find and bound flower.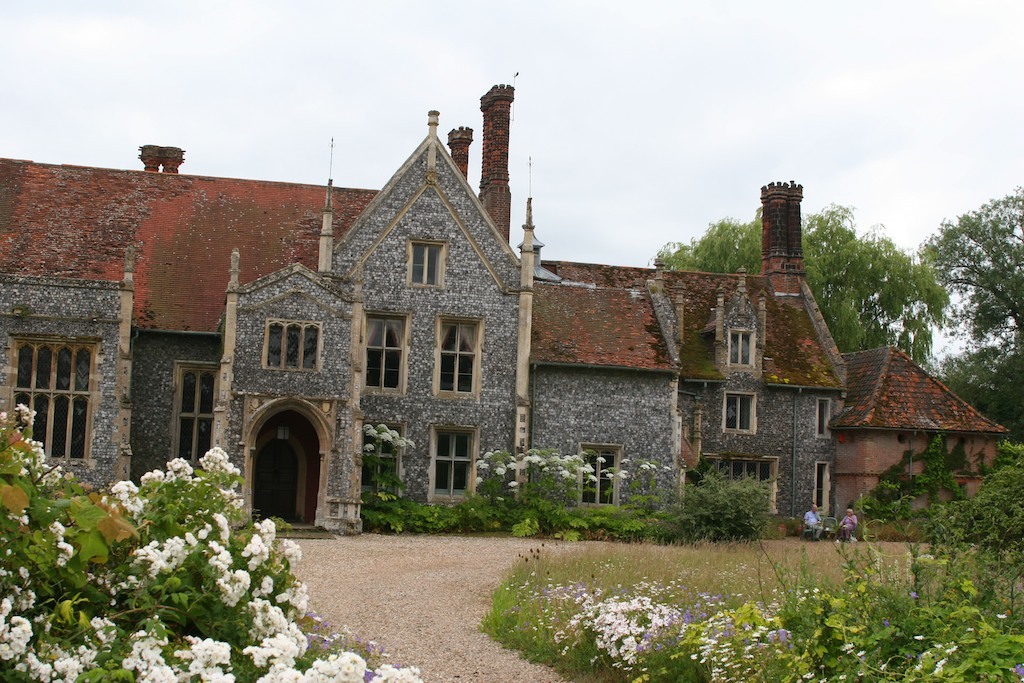
Bound: {"x1": 124, "y1": 656, "x2": 138, "y2": 671}.
